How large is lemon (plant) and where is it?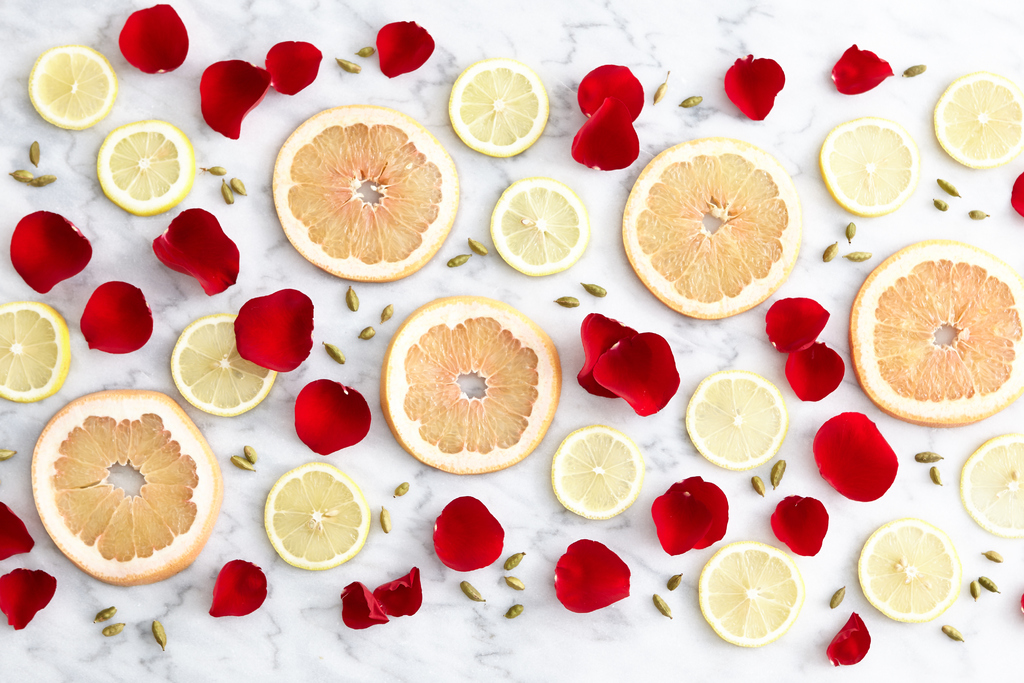
Bounding box: [x1=93, y1=124, x2=200, y2=217].
